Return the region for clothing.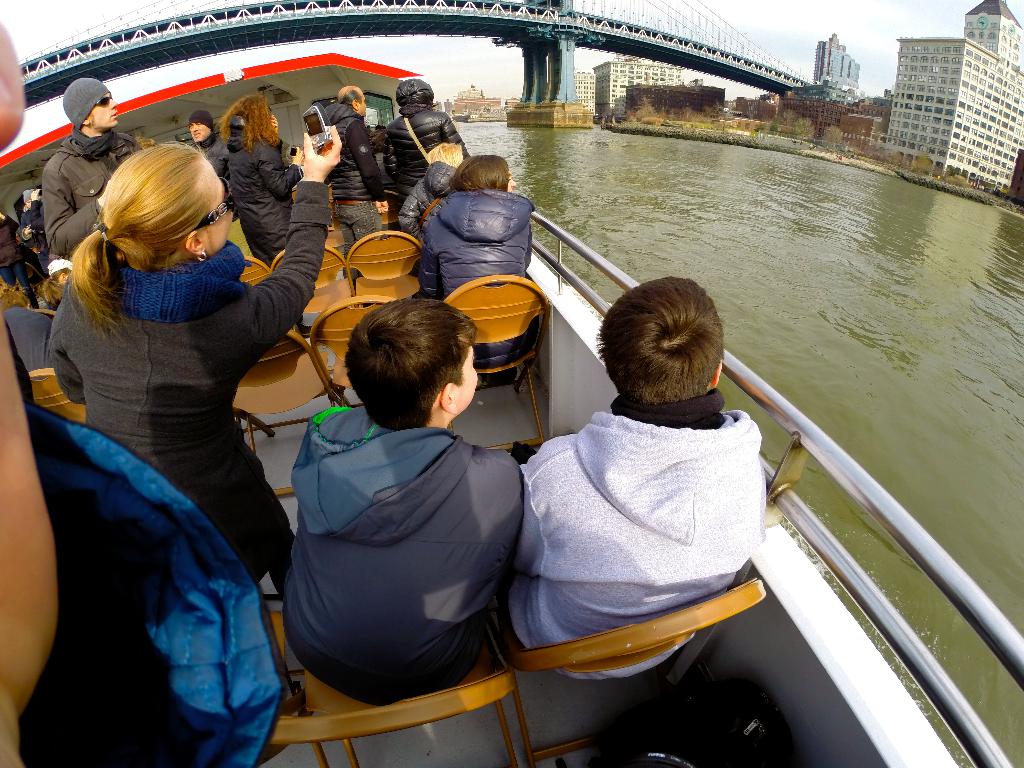
(42, 138, 152, 252).
